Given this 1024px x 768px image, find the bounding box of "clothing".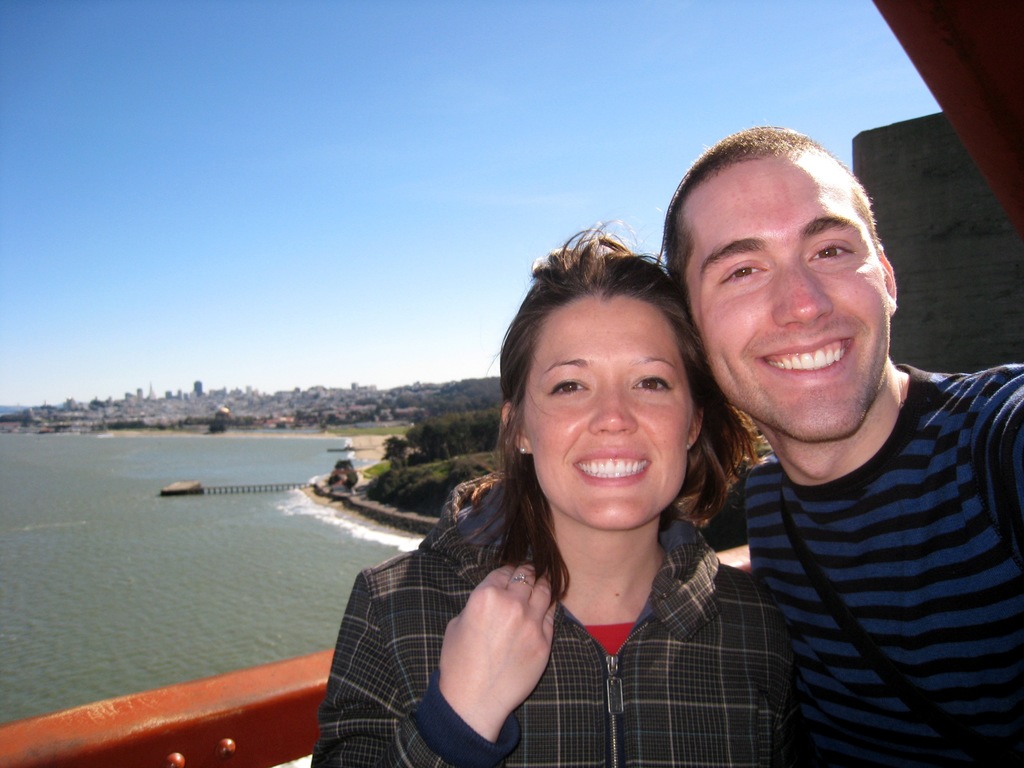
l=701, t=362, r=1023, b=767.
